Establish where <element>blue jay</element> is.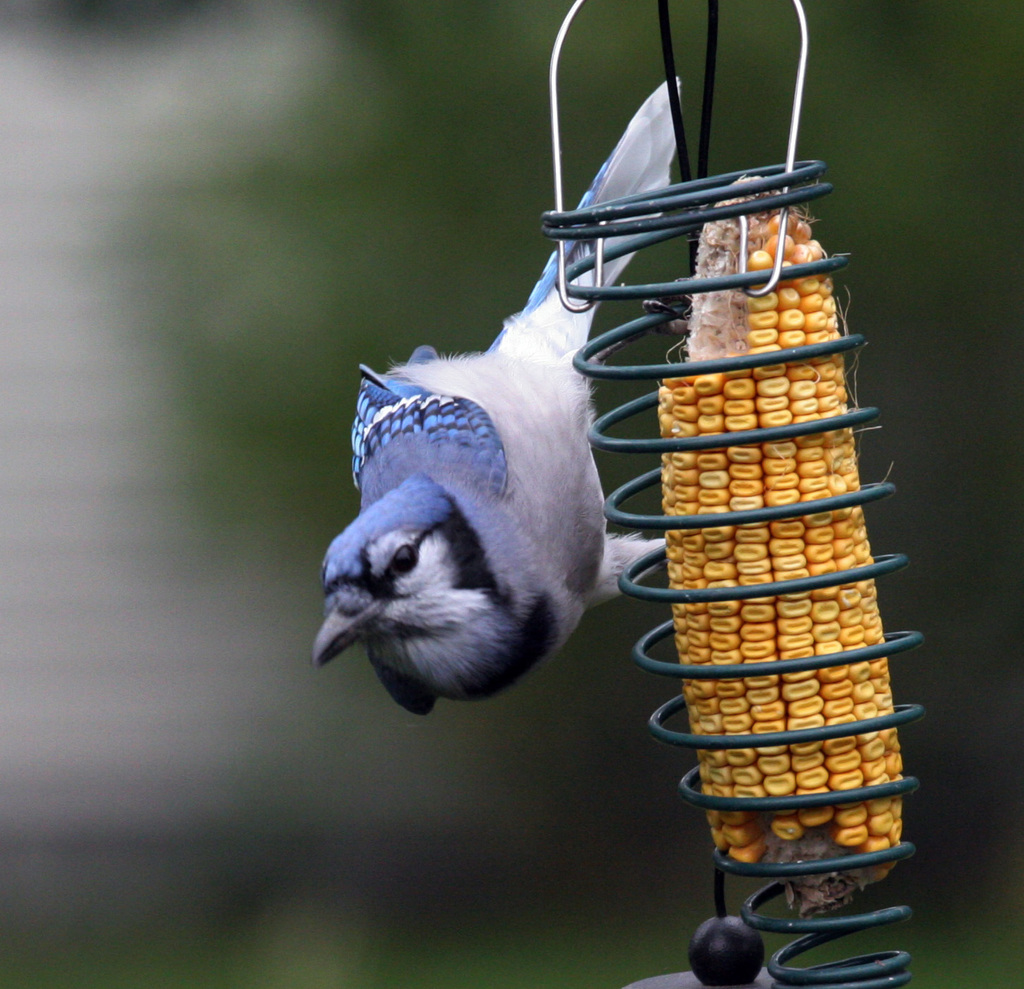
Established at box=[312, 68, 678, 723].
